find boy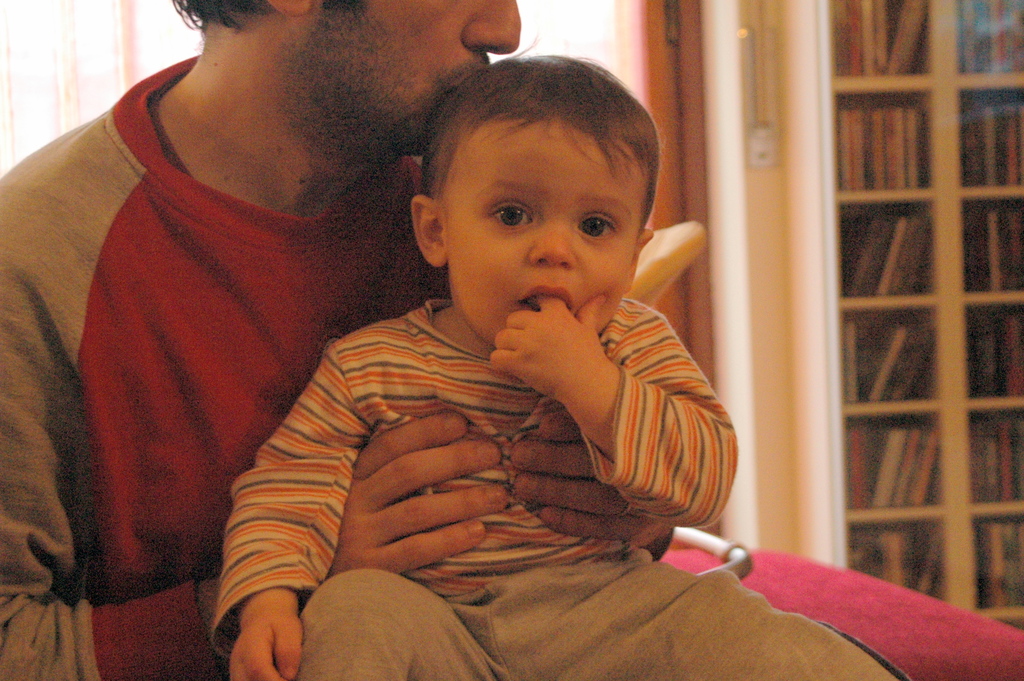
rect(179, 41, 760, 648)
